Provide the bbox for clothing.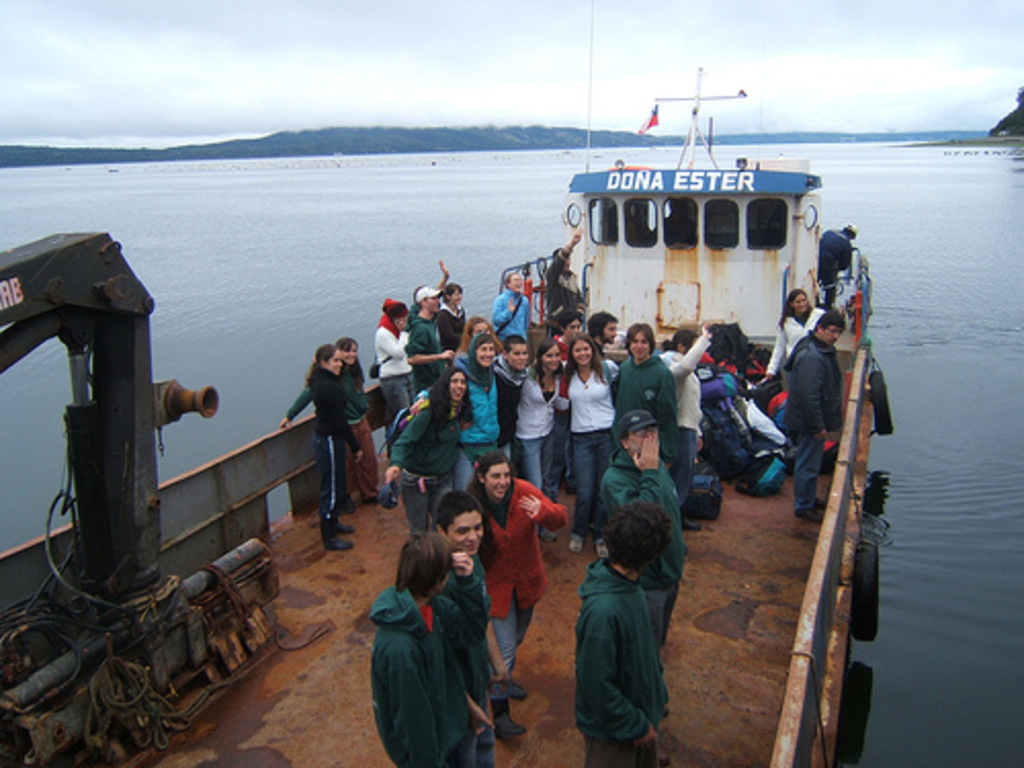
434 305 471 356.
